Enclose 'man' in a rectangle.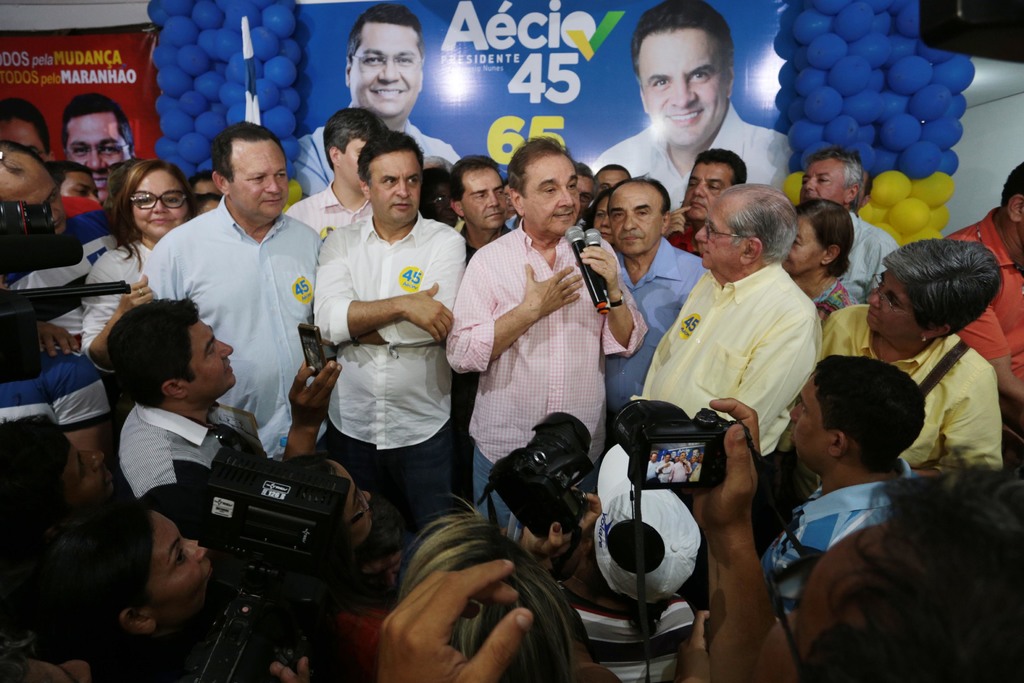
[783,136,906,323].
